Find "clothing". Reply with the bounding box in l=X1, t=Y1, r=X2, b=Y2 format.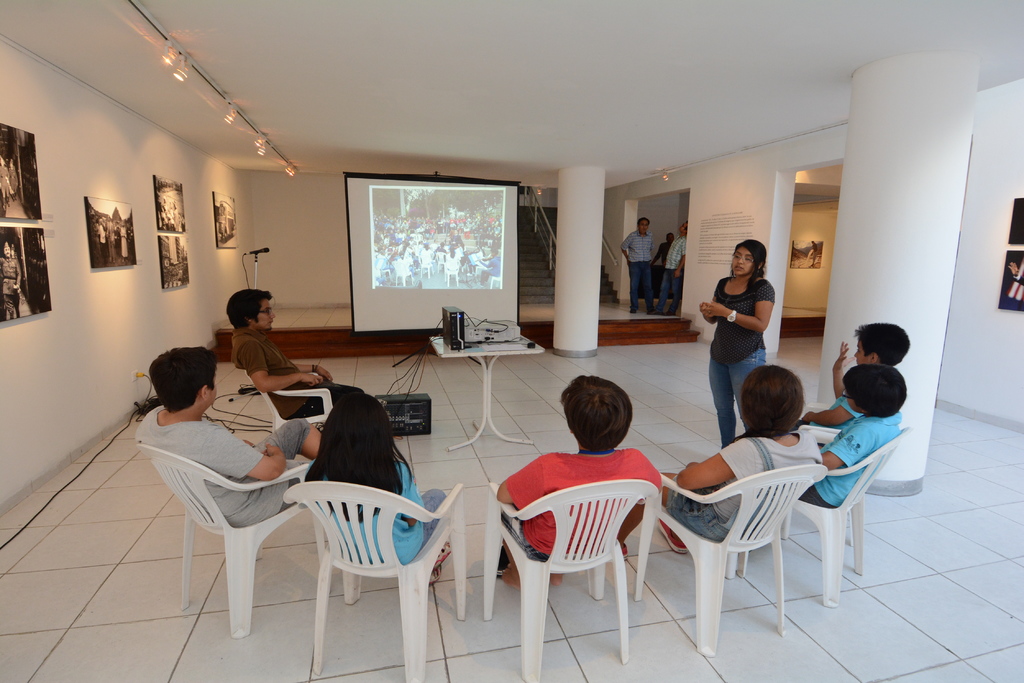
l=311, t=382, r=376, b=411.
